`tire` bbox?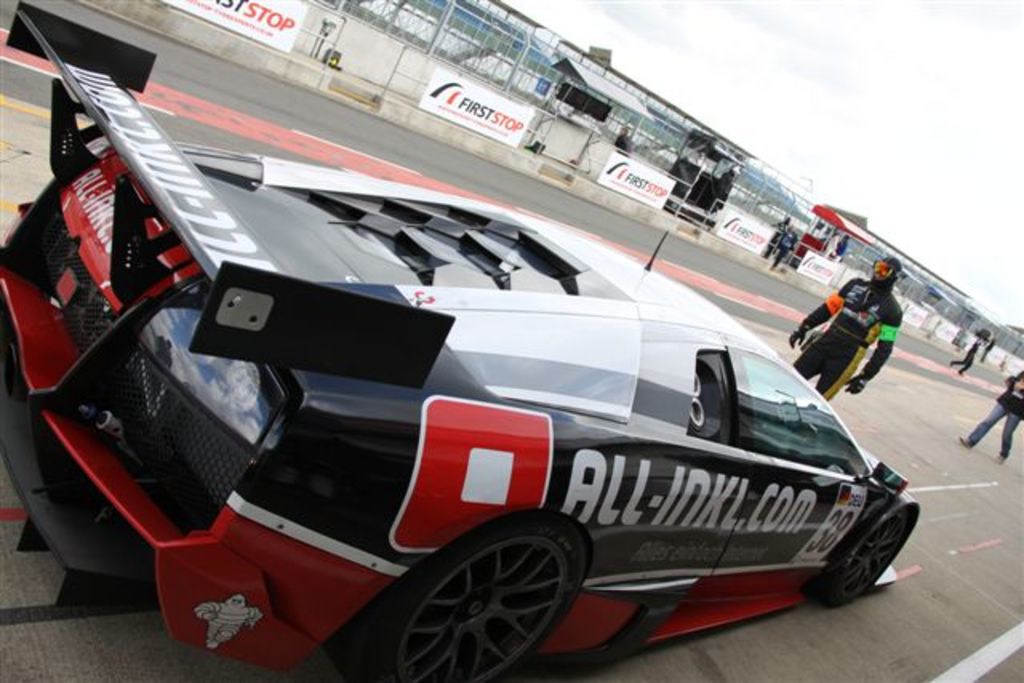
<region>384, 529, 592, 680</region>
